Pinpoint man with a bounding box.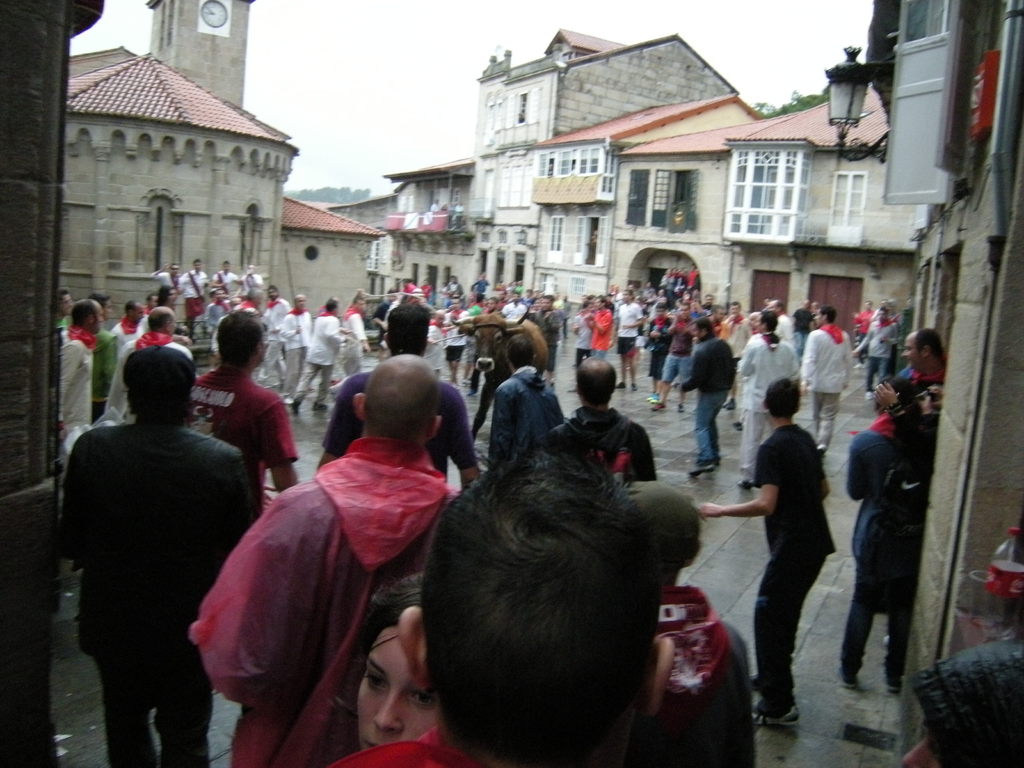
l=180, t=260, r=213, b=324.
